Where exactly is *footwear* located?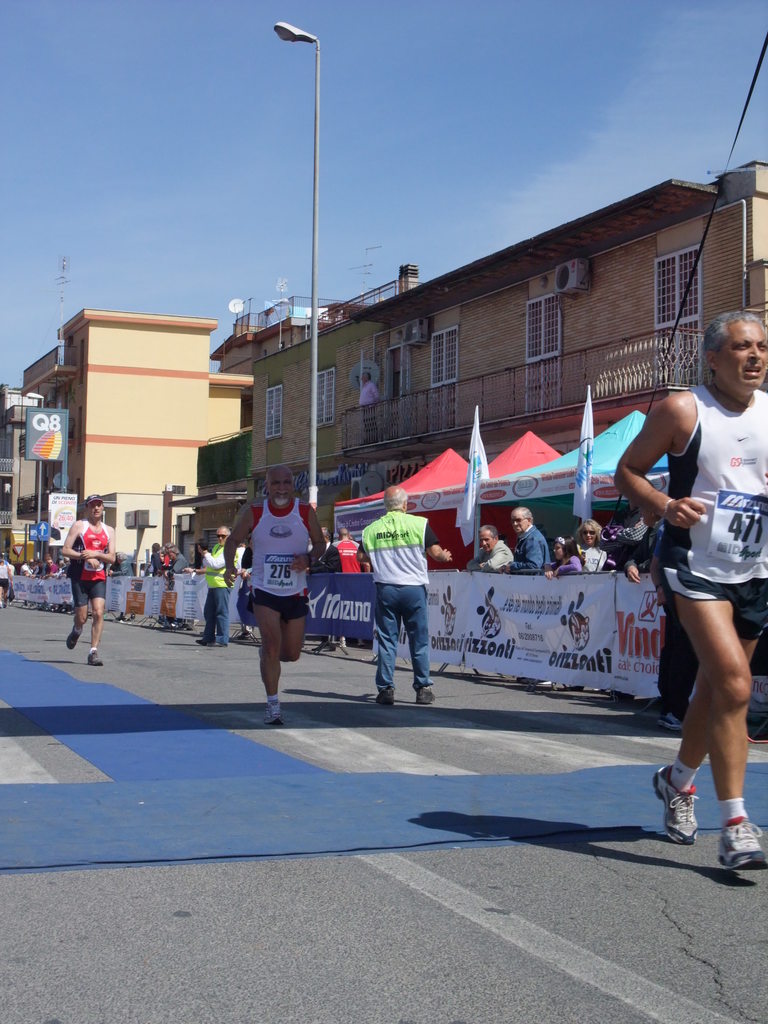
Its bounding box is 415,691,436,701.
